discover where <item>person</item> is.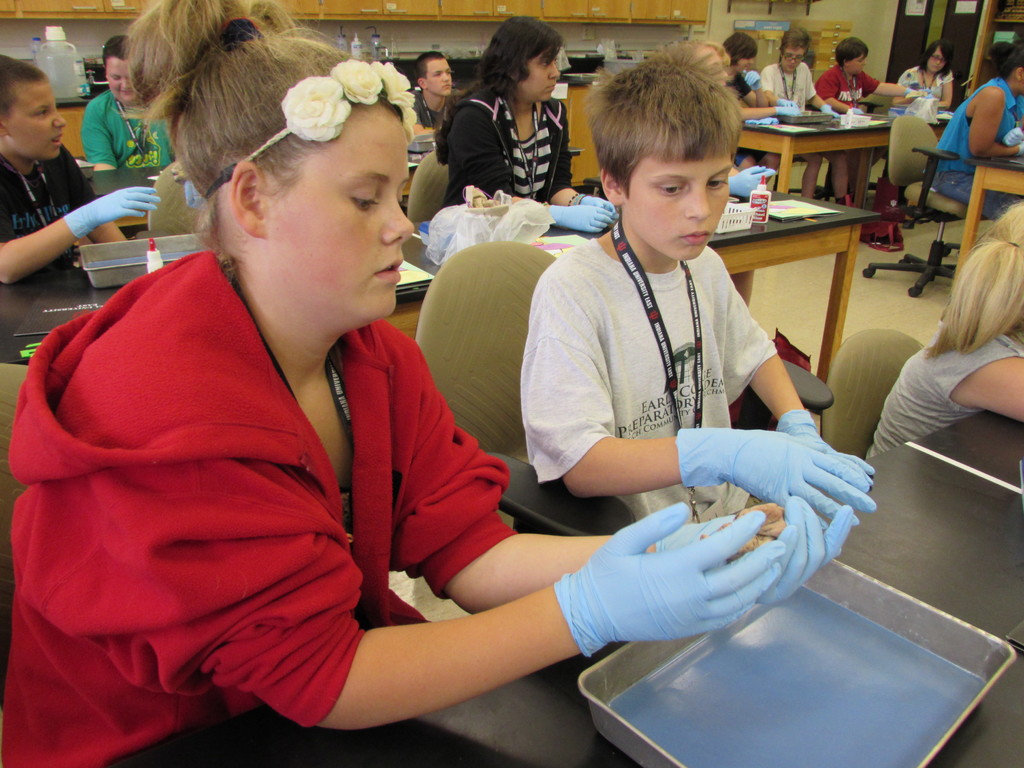
Discovered at rect(940, 40, 1023, 216).
